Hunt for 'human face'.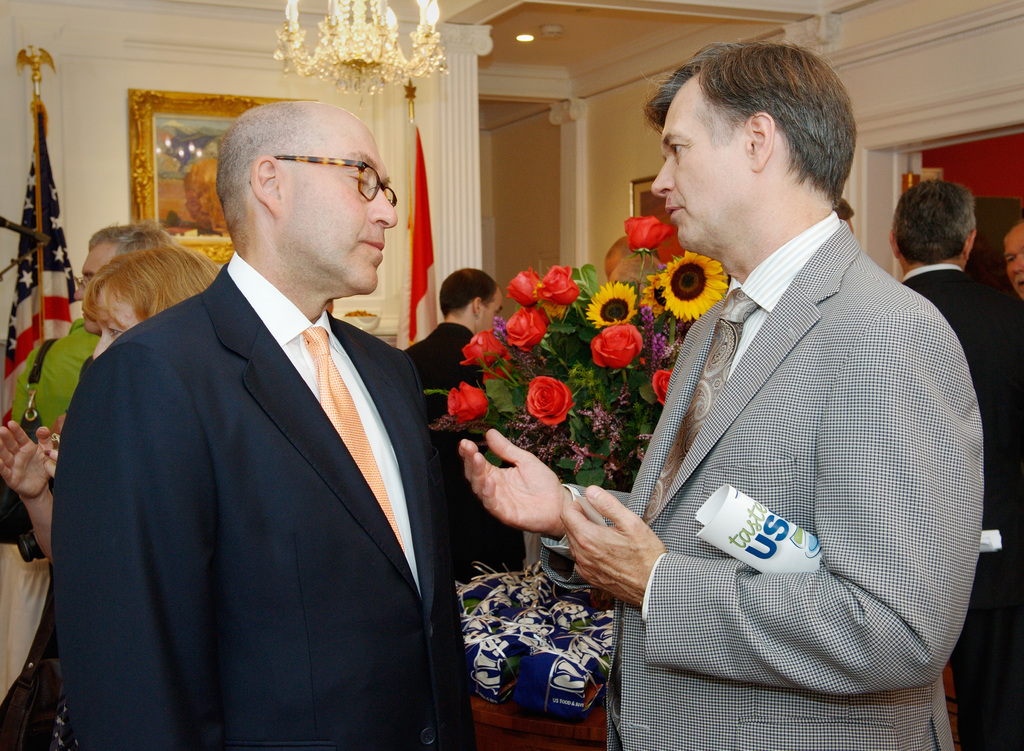
Hunted down at 647:72:740:250.
